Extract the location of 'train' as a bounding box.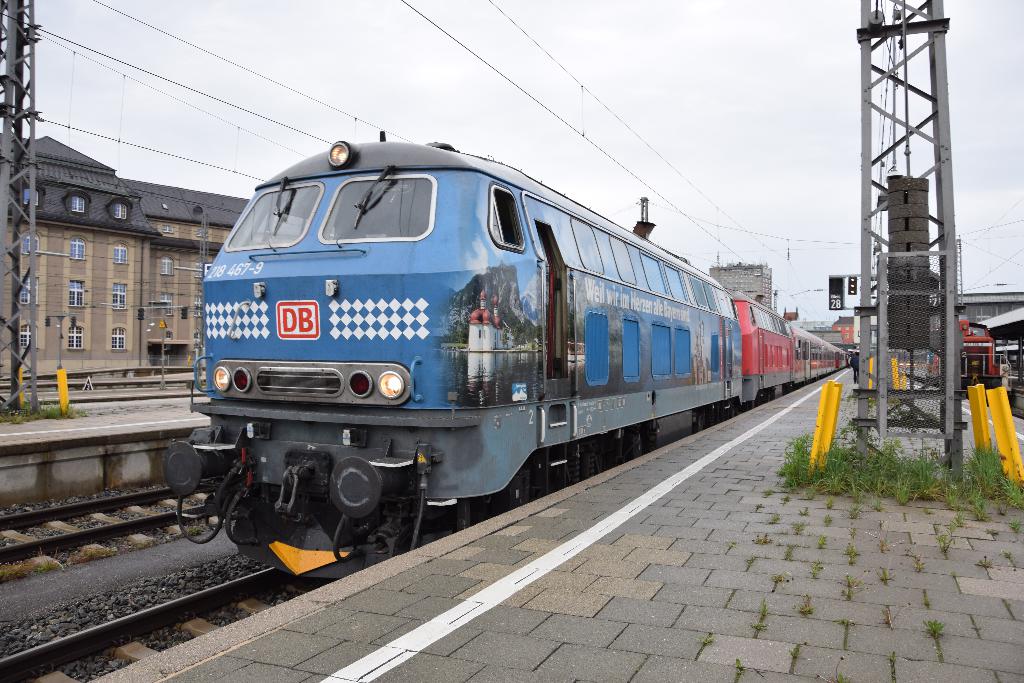
{"x1": 161, "y1": 129, "x2": 853, "y2": 579}.
